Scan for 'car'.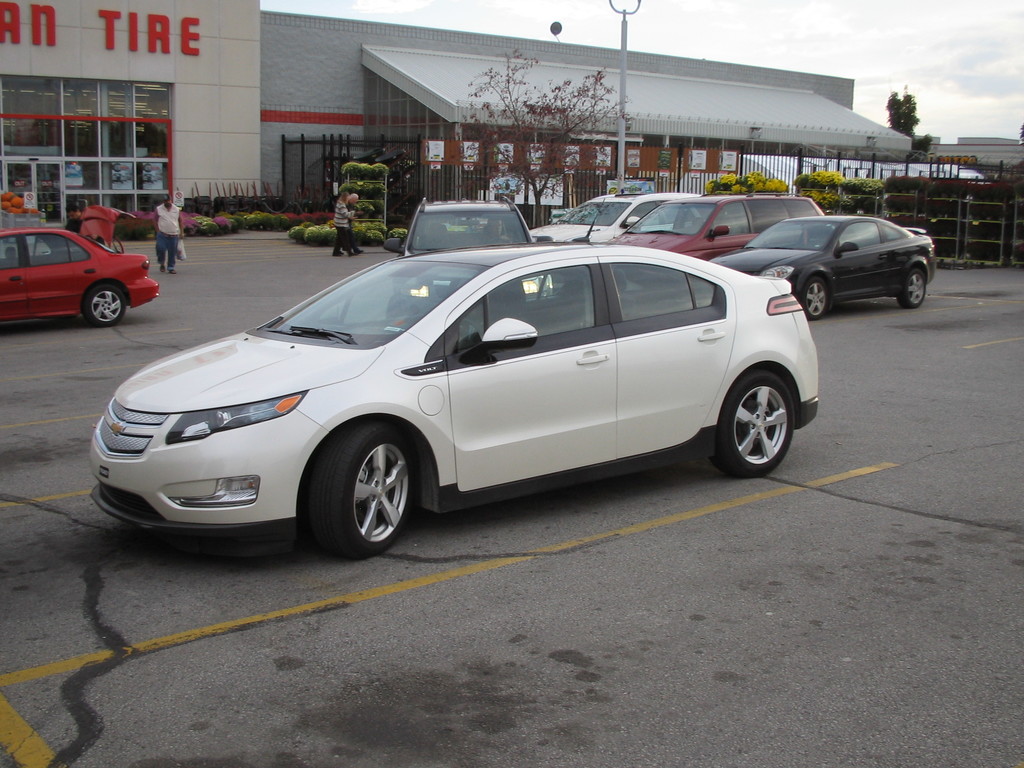
Scan result: box(88, 190, 826, 553).
